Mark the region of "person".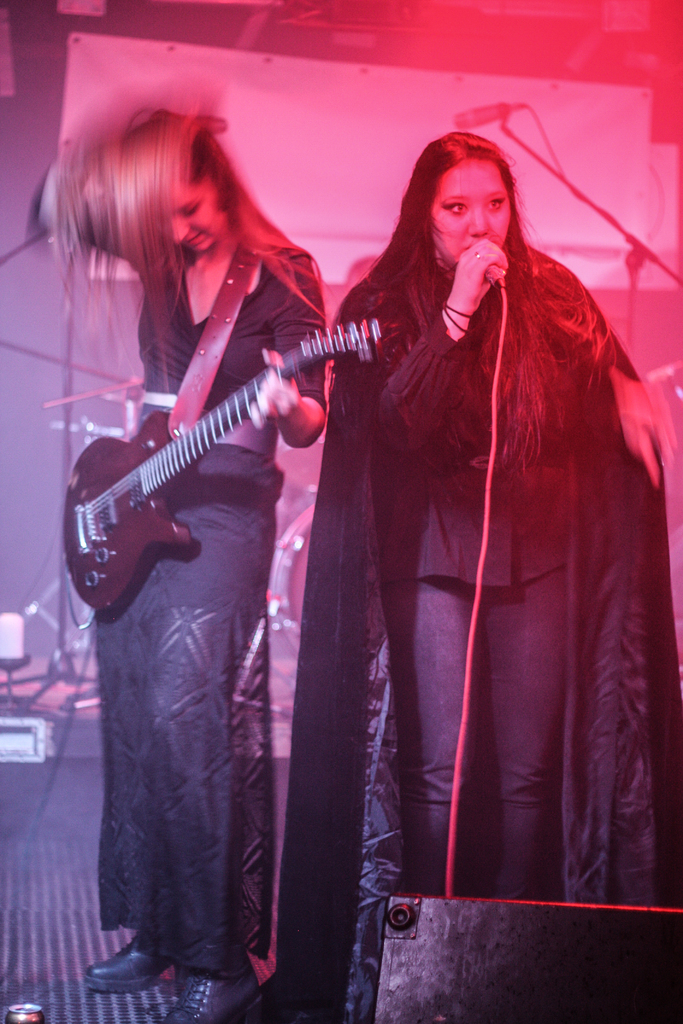
Region: bbox=(275, 134, 682, 1023).
